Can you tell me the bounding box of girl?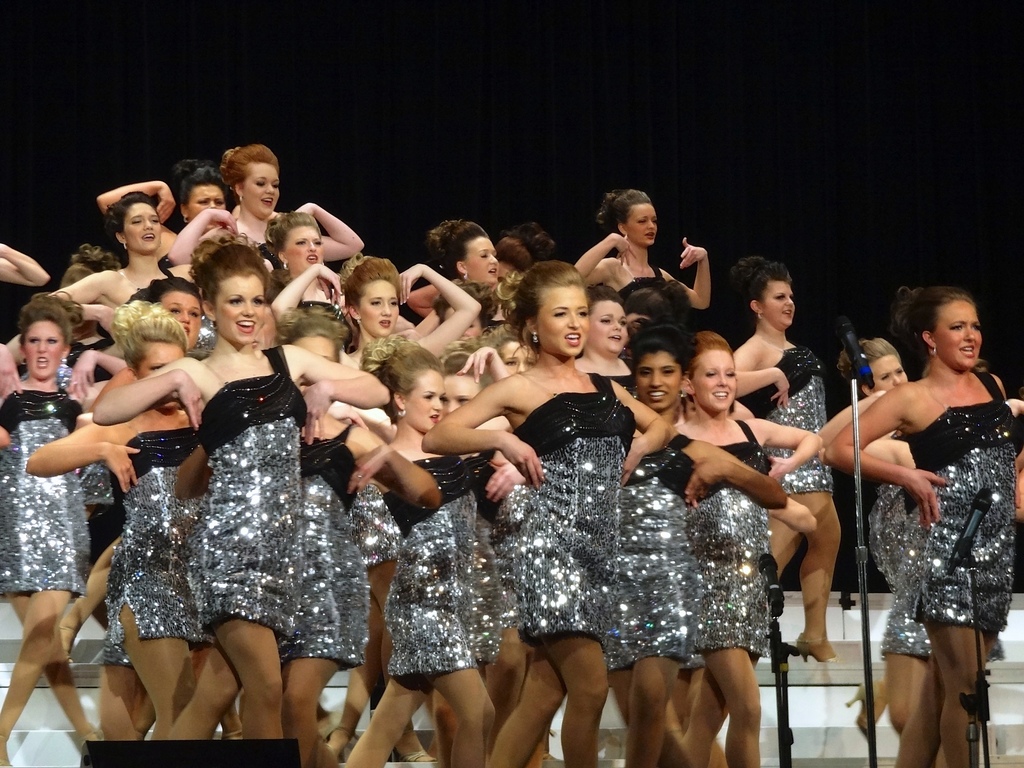
<box>826,284,1014,767</box>.
